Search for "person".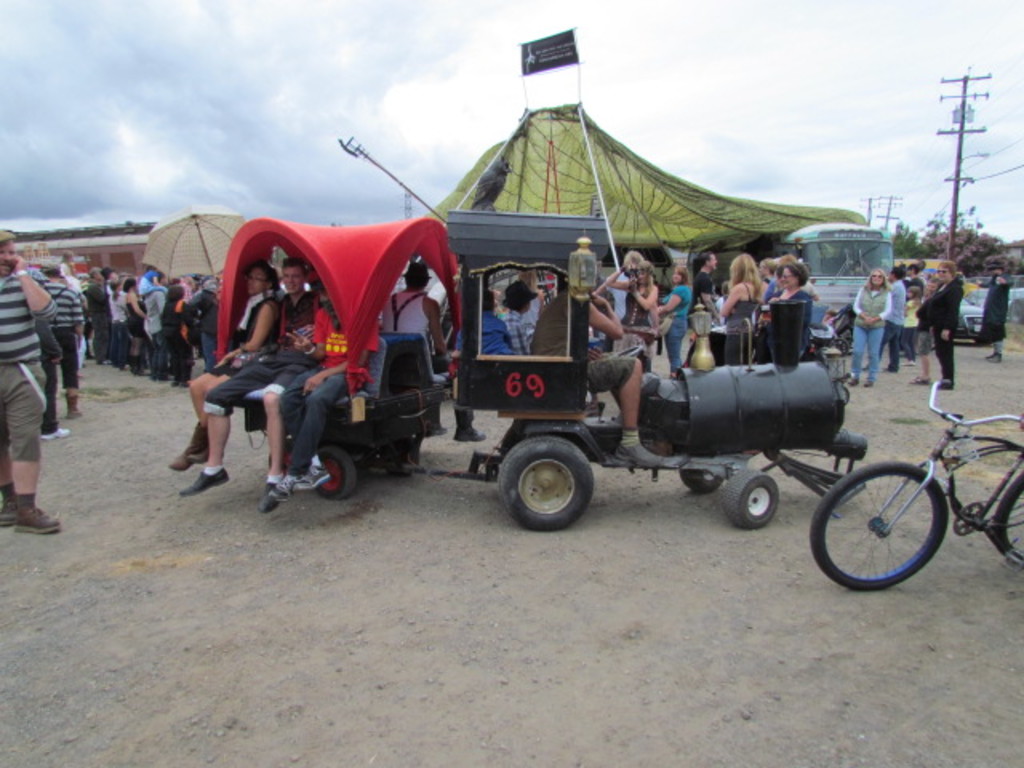
Found at Rect(264, 270, 366, 510).
